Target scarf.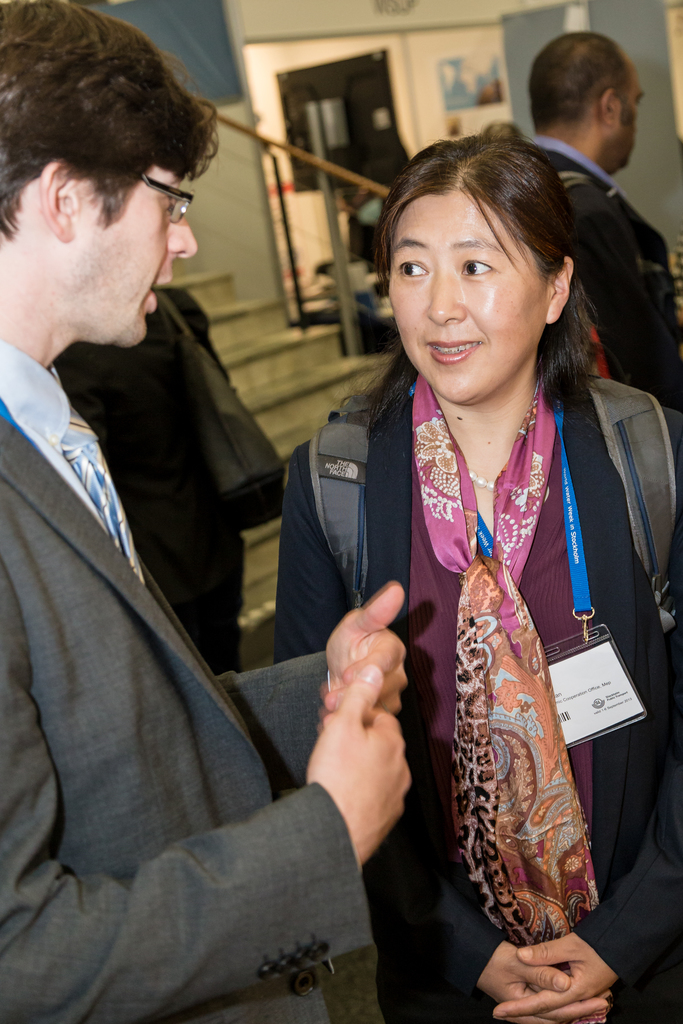
Target region: <region>411, 369, 604, 949</region>.
